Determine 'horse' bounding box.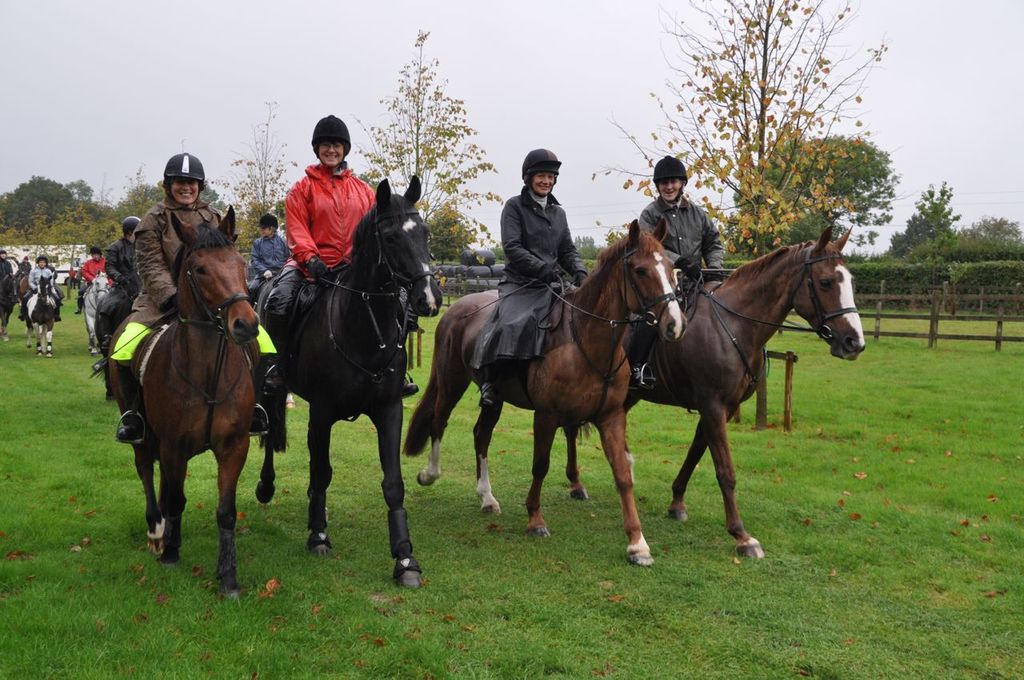
Determined: (92, 200, 260, 598).
